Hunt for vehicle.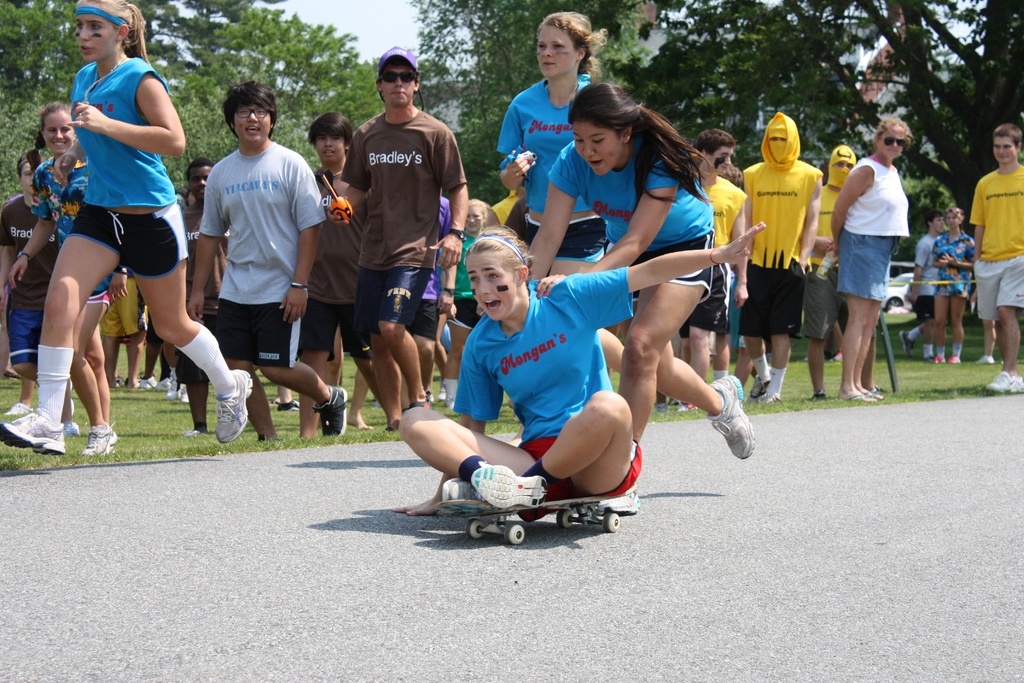
Hunted down at l=885, t=268, r=914, b=308.
